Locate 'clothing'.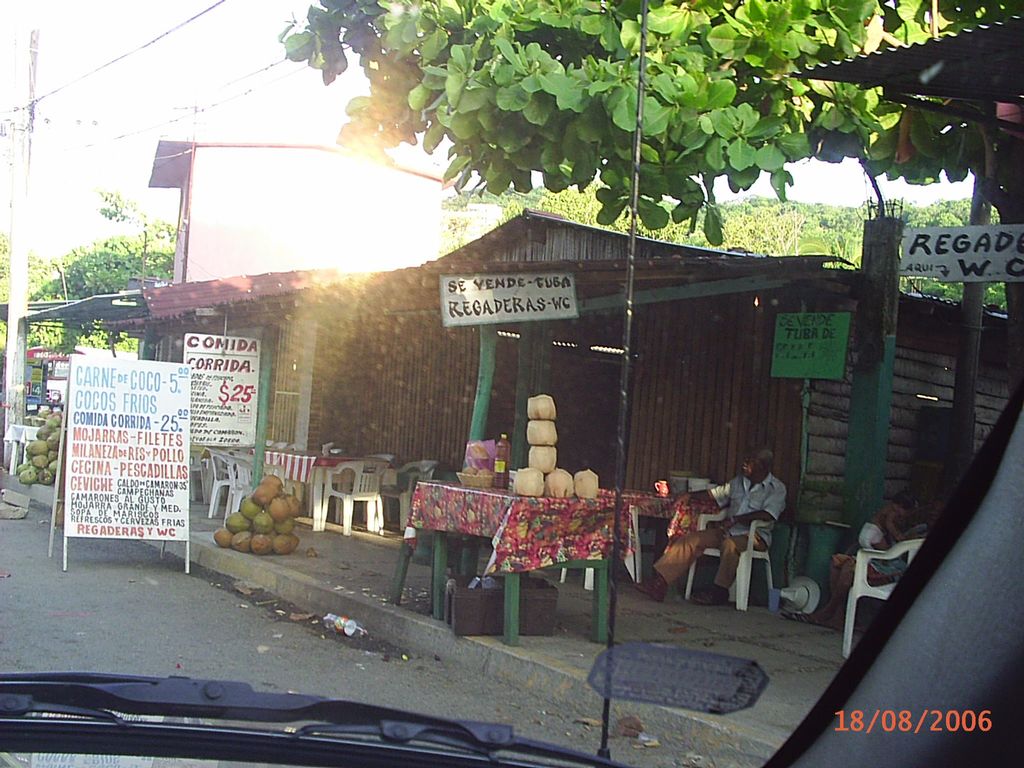
Bounding box: bbox=[860, 503, 907, 552].
